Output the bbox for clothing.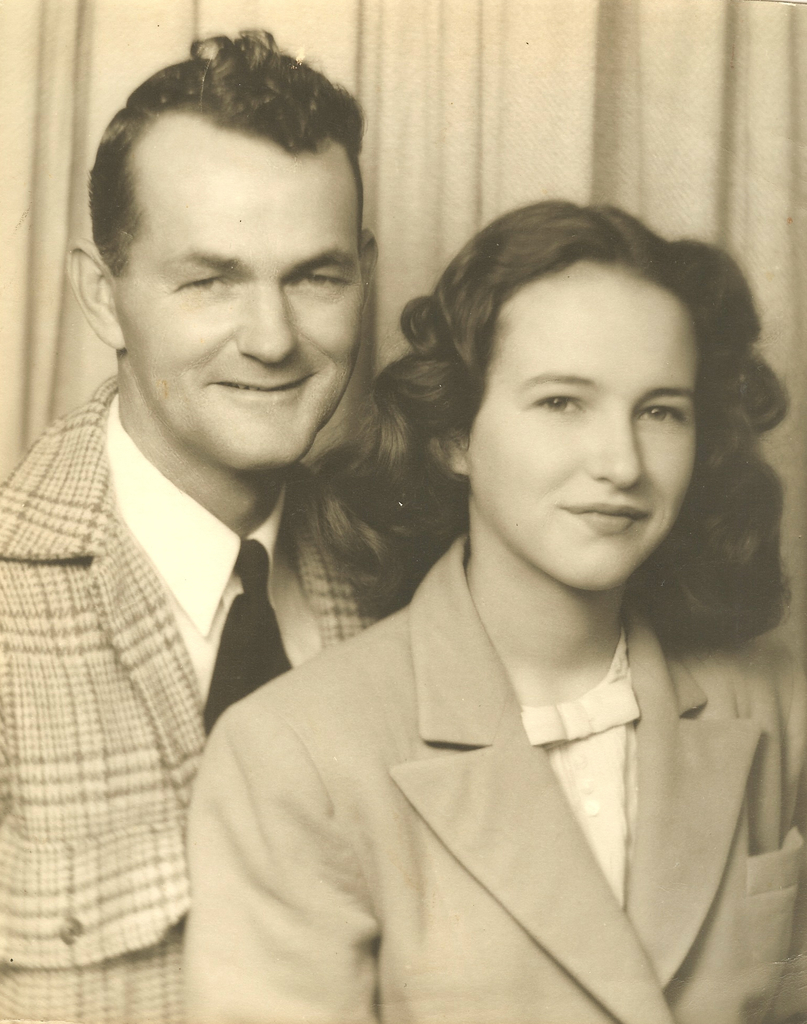
detection(180, 538, 806, 1023).
